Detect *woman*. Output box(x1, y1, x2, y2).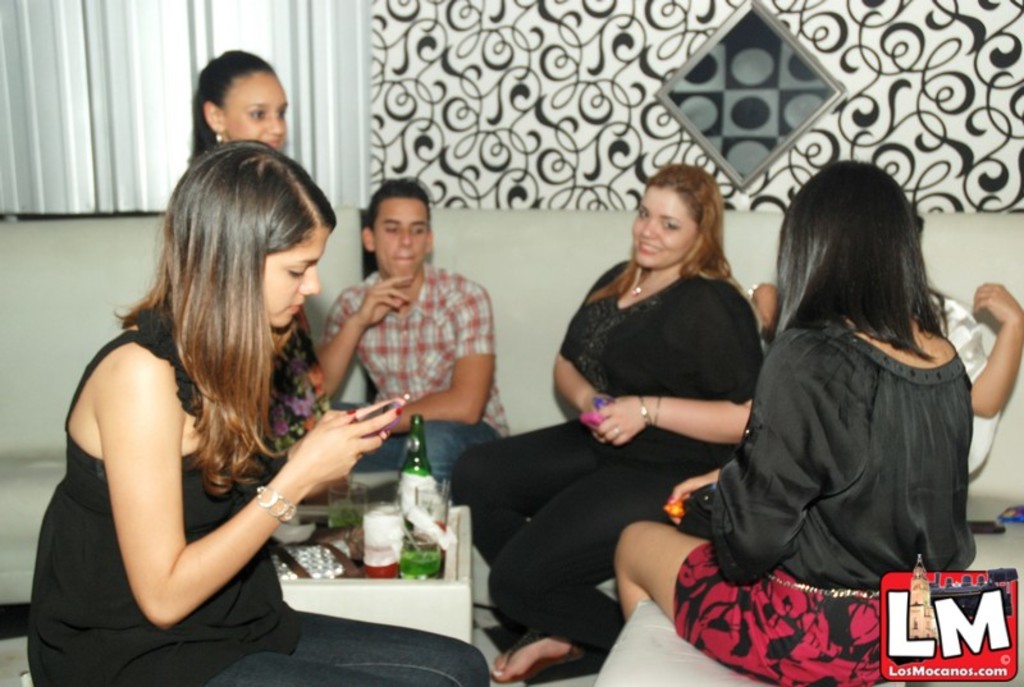
box(454, 164, 763, 681).
